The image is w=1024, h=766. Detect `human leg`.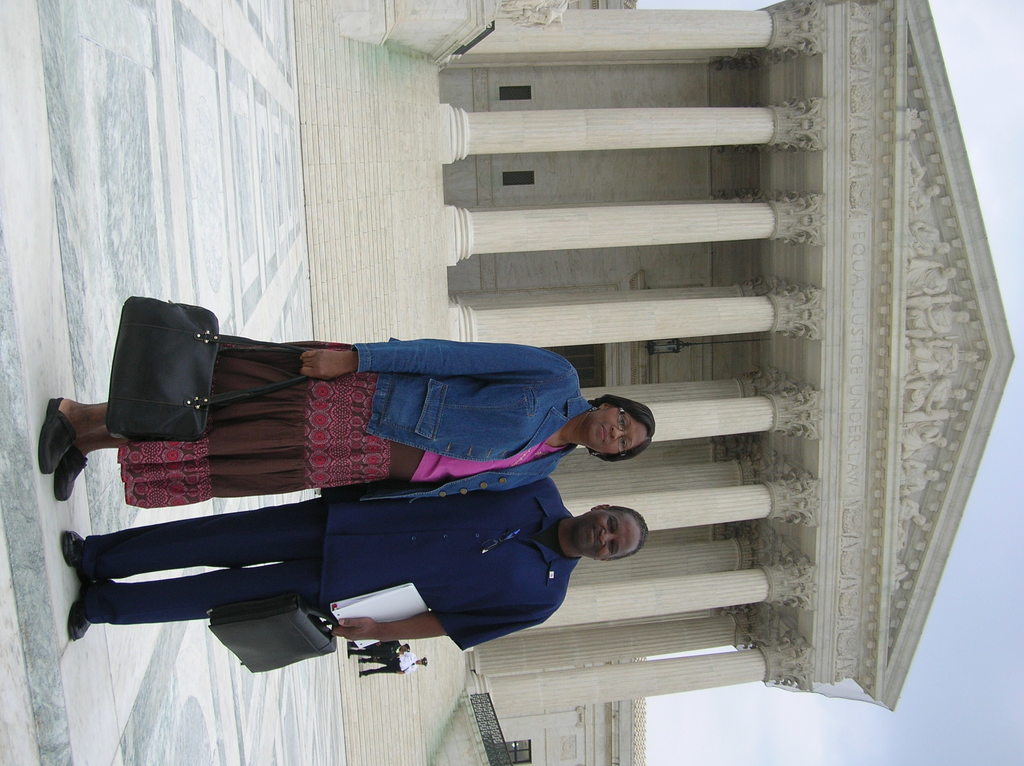
Detection: bbox=(62, 493, 321, 586).
